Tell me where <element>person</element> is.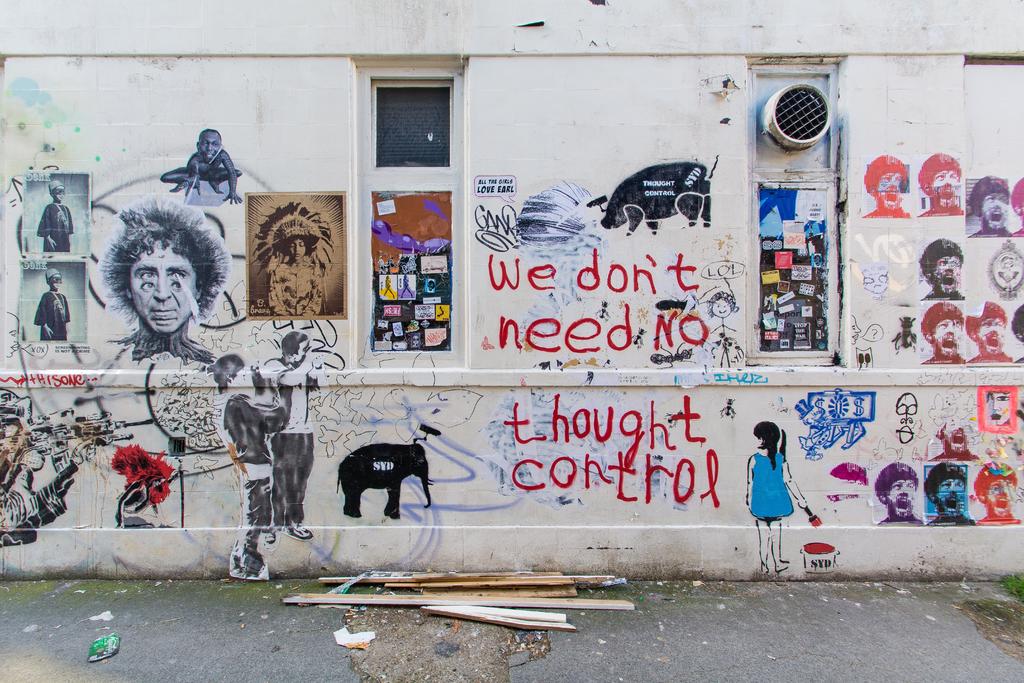
<element>person</element> is at Rect(925, 464, 981, 523).
